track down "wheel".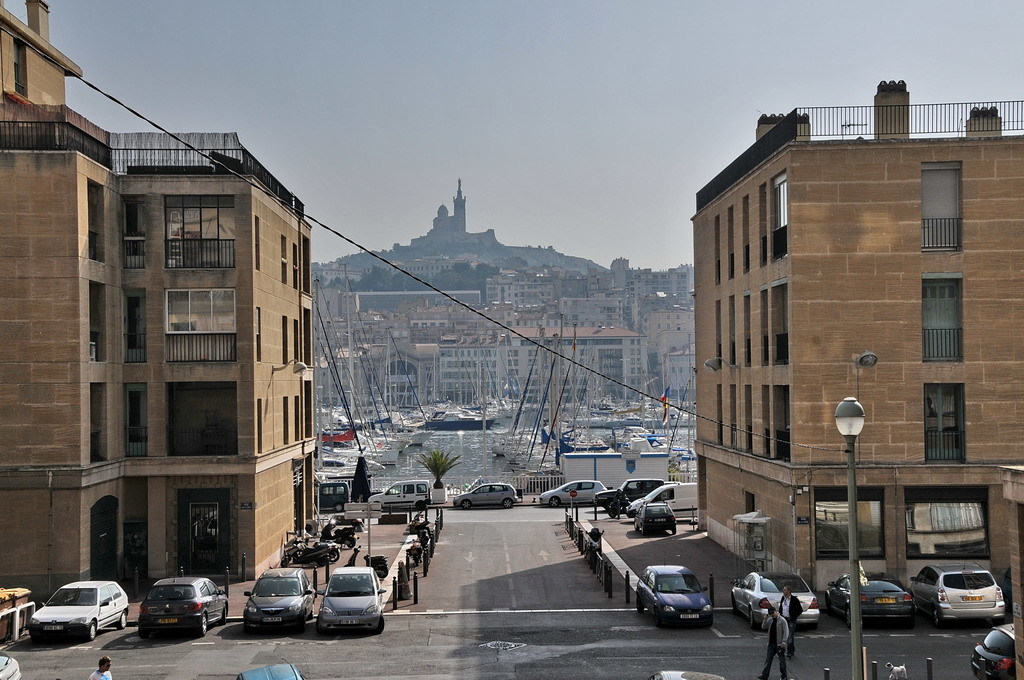
Tracked to left=195, top=614, right=206, bottom=633.
